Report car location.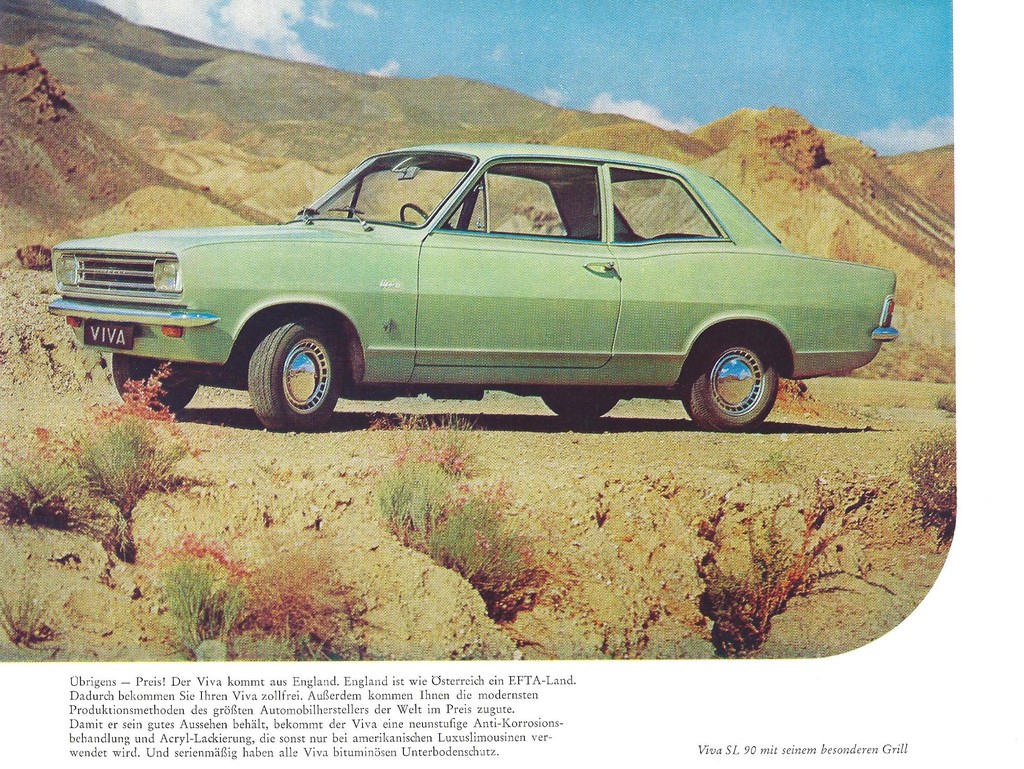
Report: detection(44, 140, 898, 432).
